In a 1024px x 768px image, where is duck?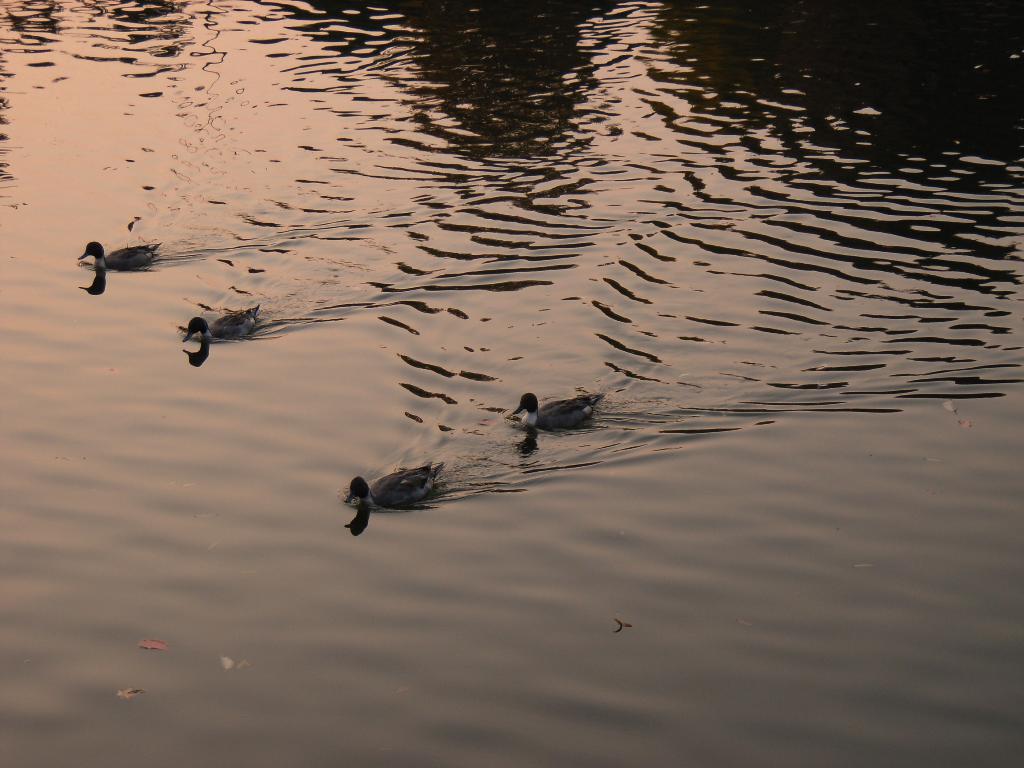
bbox=[508, 381, 603, 444].
